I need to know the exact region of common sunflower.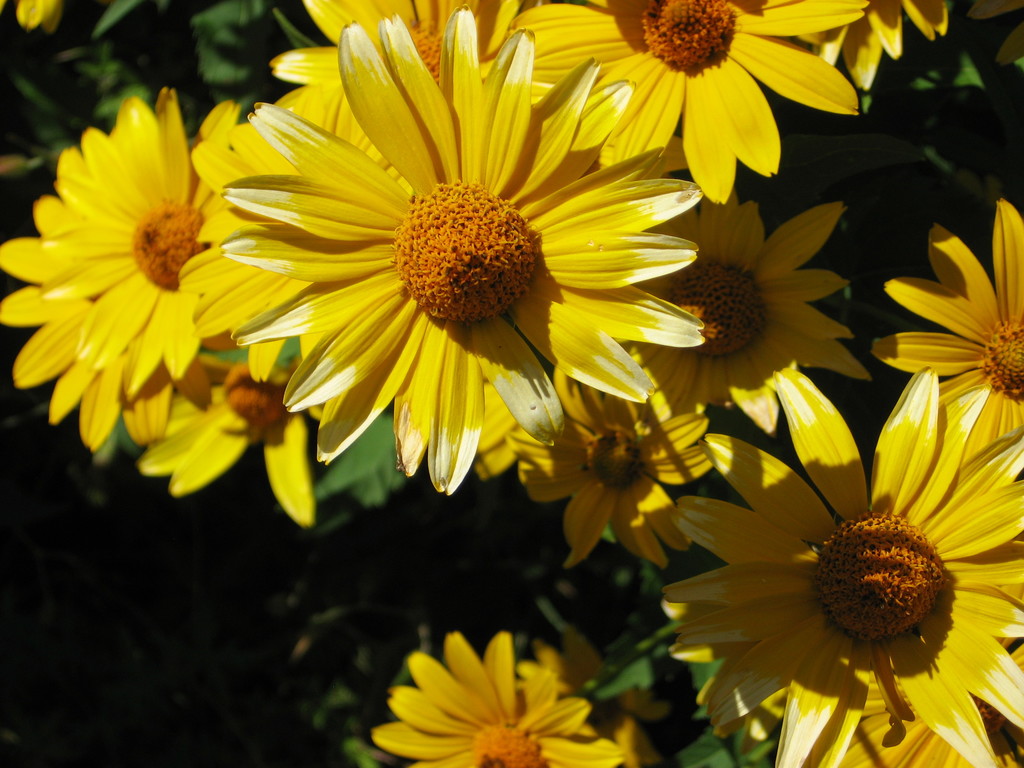
Region: 369, 630, 630, 767.
